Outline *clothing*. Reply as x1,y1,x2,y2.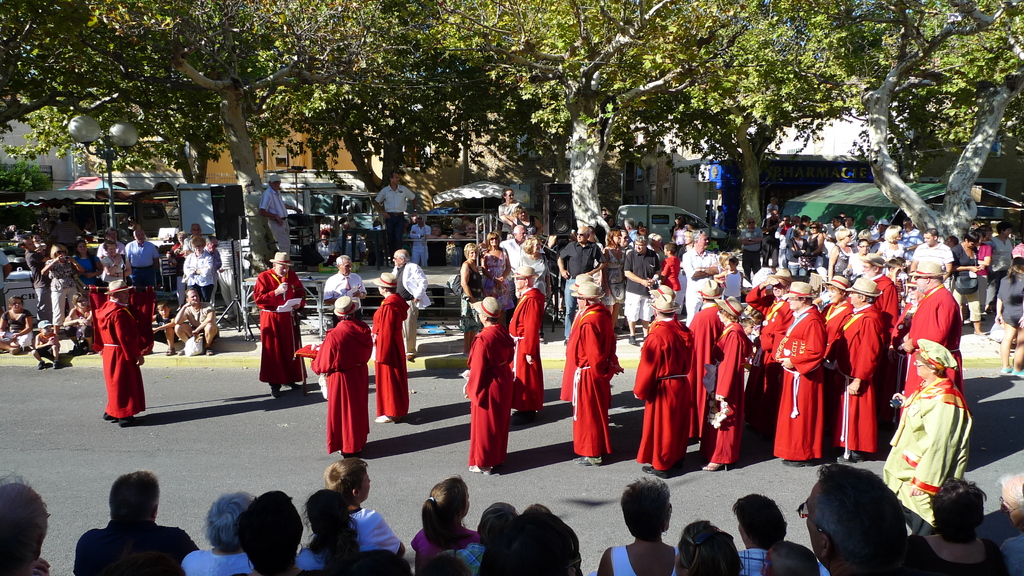
184,302,219,349.
